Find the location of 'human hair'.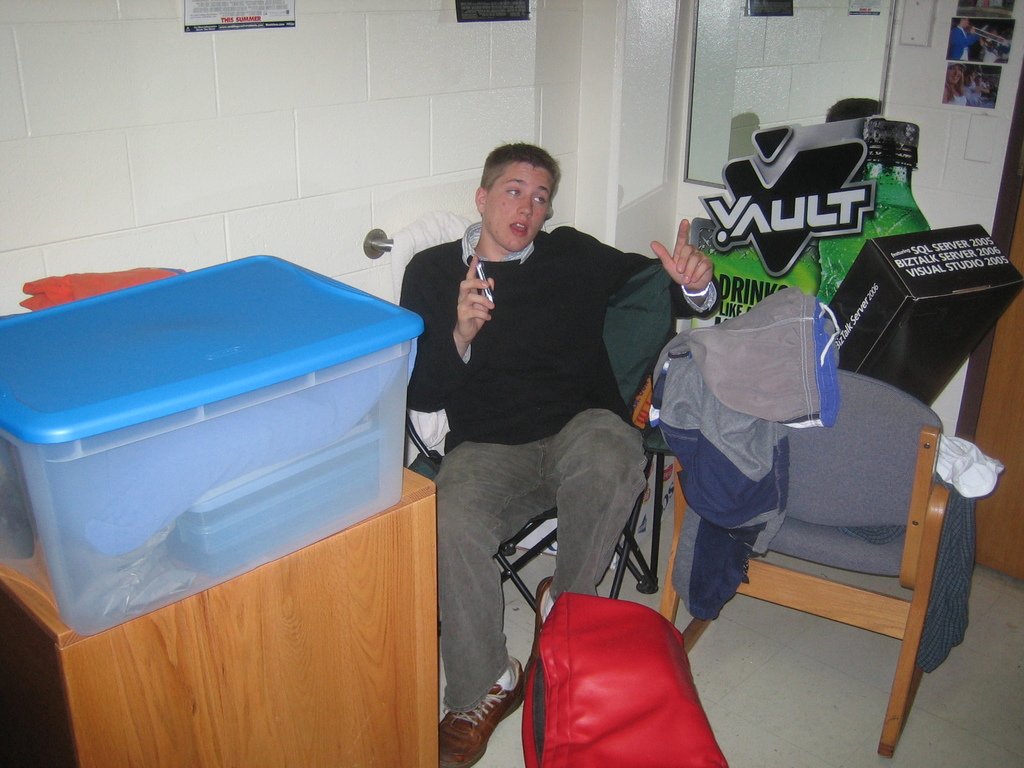
Location: {"x1": 943, "y1": 66, "x2": 964, "y2": 102}.
